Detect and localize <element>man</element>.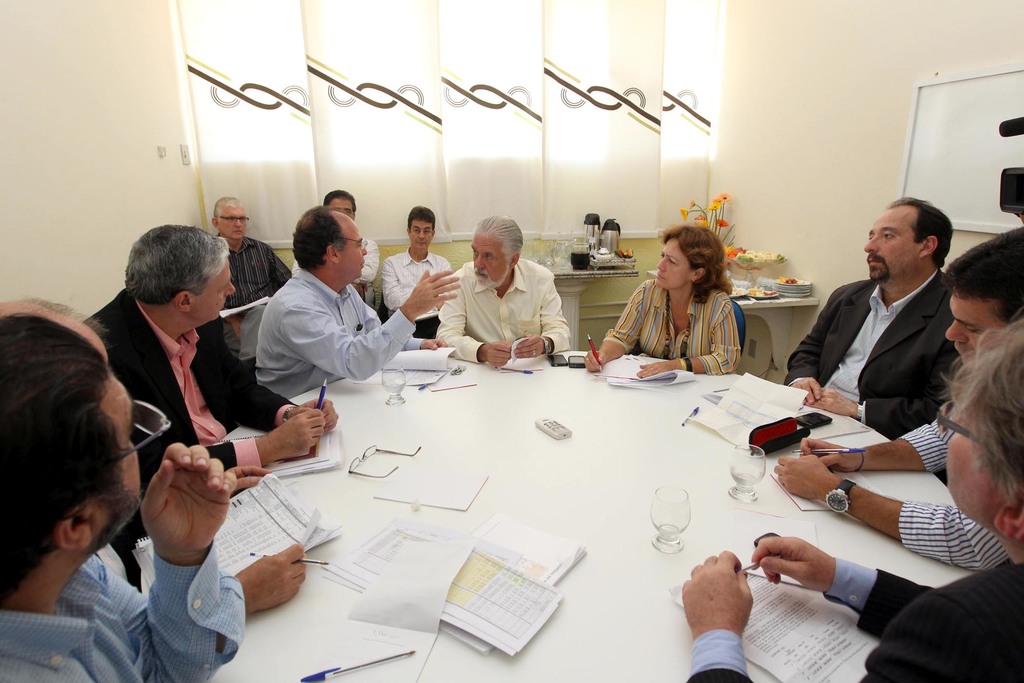
Localized at rect(0, 289, 316, 612).
